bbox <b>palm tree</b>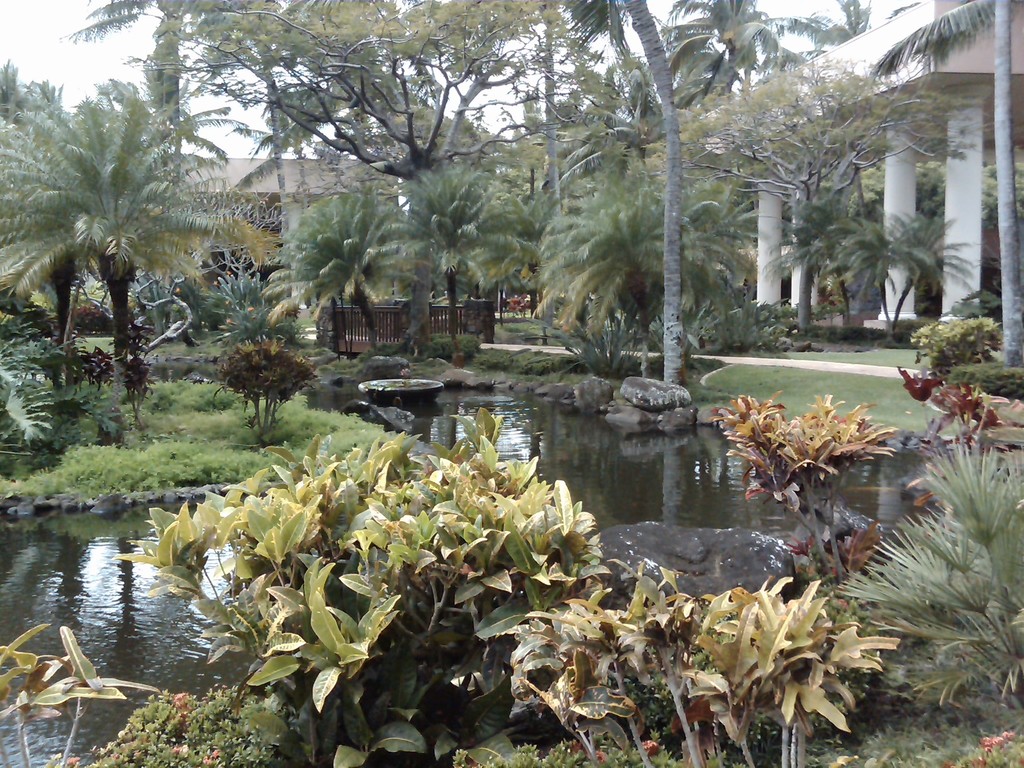
pyautogui.locateOnScreen(400, 171, 528, 323)
